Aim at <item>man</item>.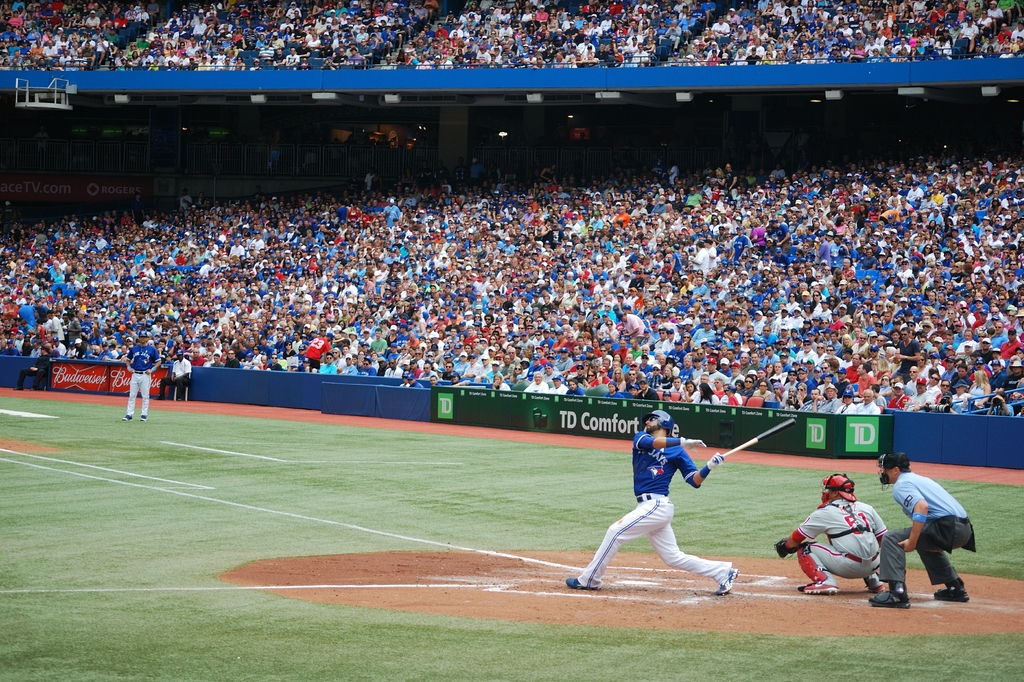
Aimed at Rect(662, 325, 678, 358).
